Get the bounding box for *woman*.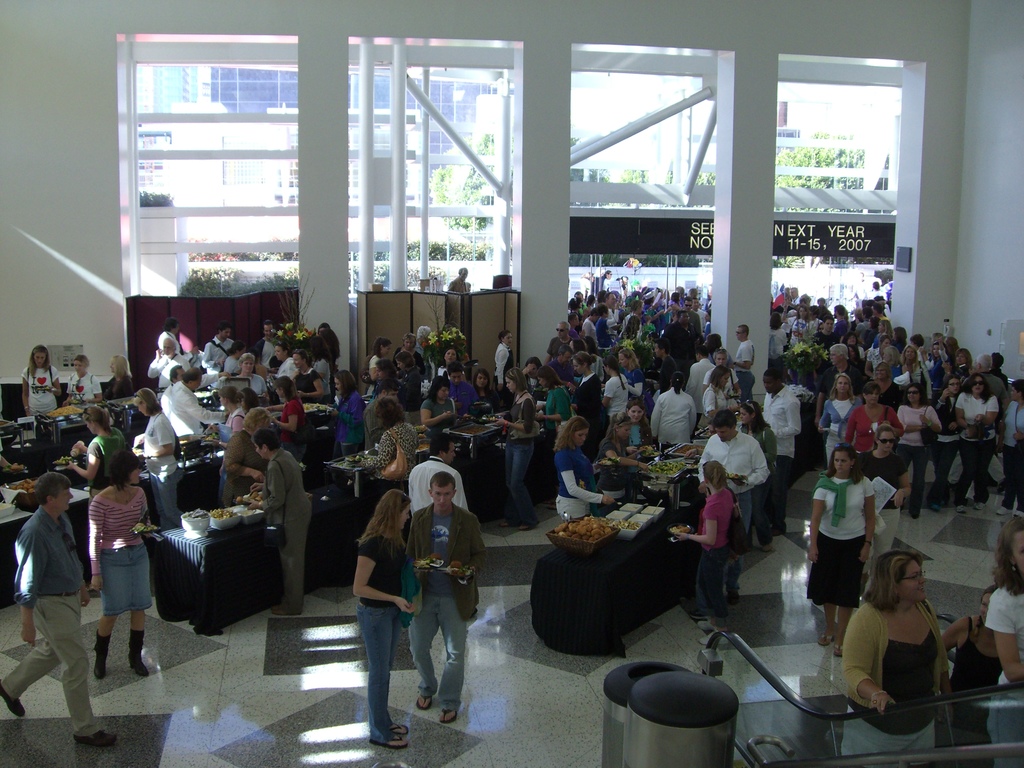
(84,460,159,682).
